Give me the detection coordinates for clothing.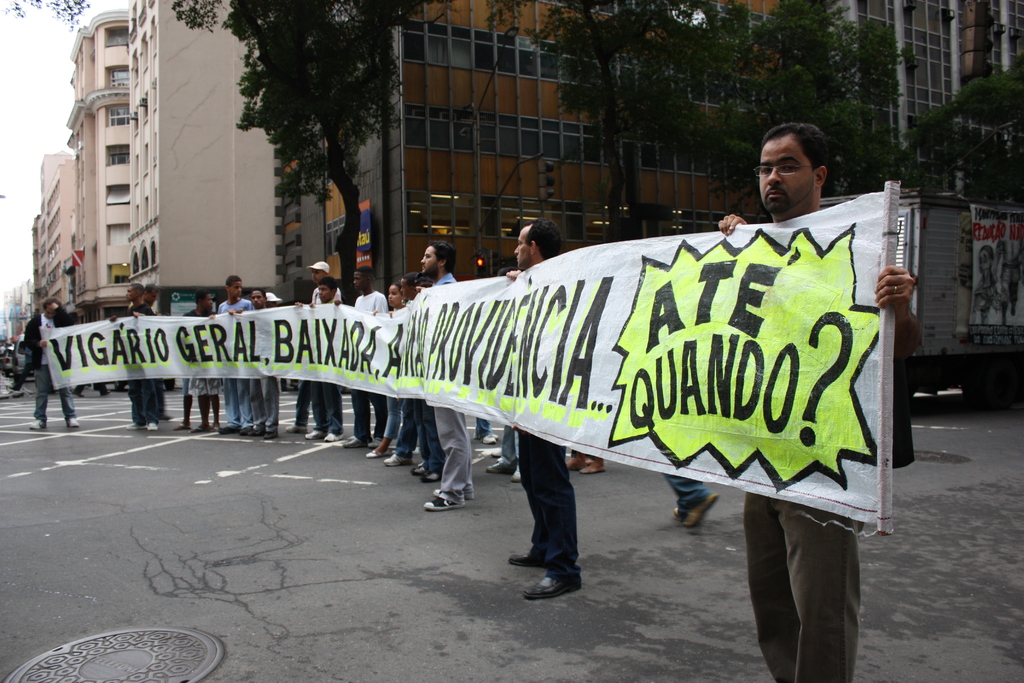
{"left": 417, "top": 283, "right": 481, "bottom": 507}.
